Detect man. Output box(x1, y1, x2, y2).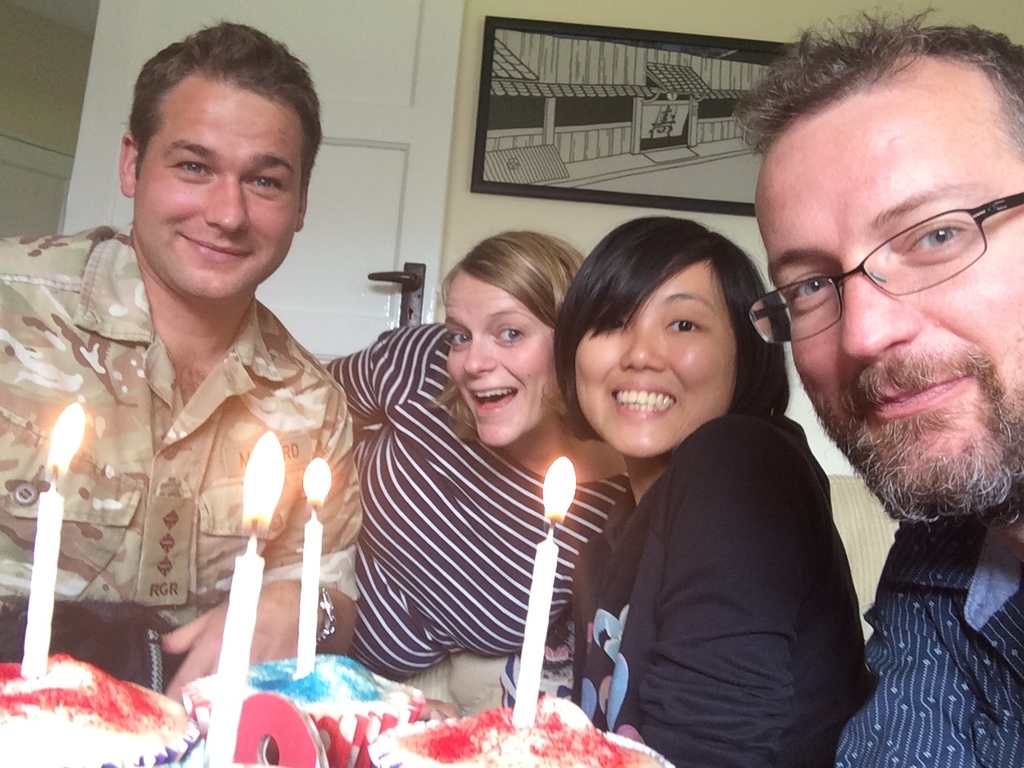
box(0, 15, 358, 703).
